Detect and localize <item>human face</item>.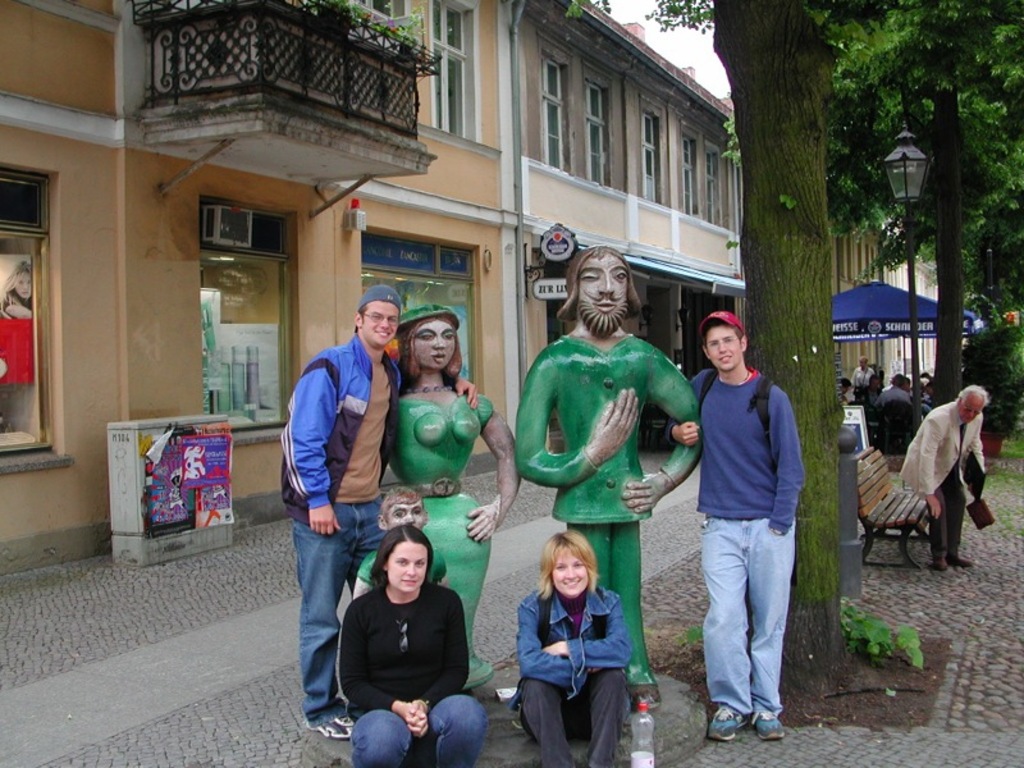
Localized at [420, 319, 453, 367].
